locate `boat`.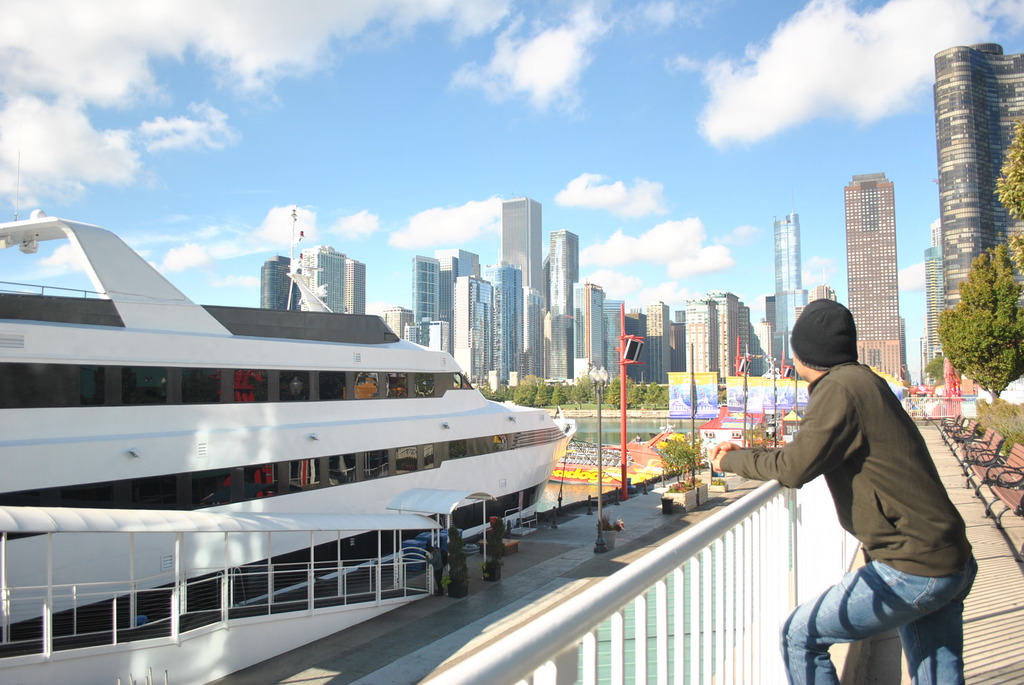
Bounding box: 0/177/605/625.
